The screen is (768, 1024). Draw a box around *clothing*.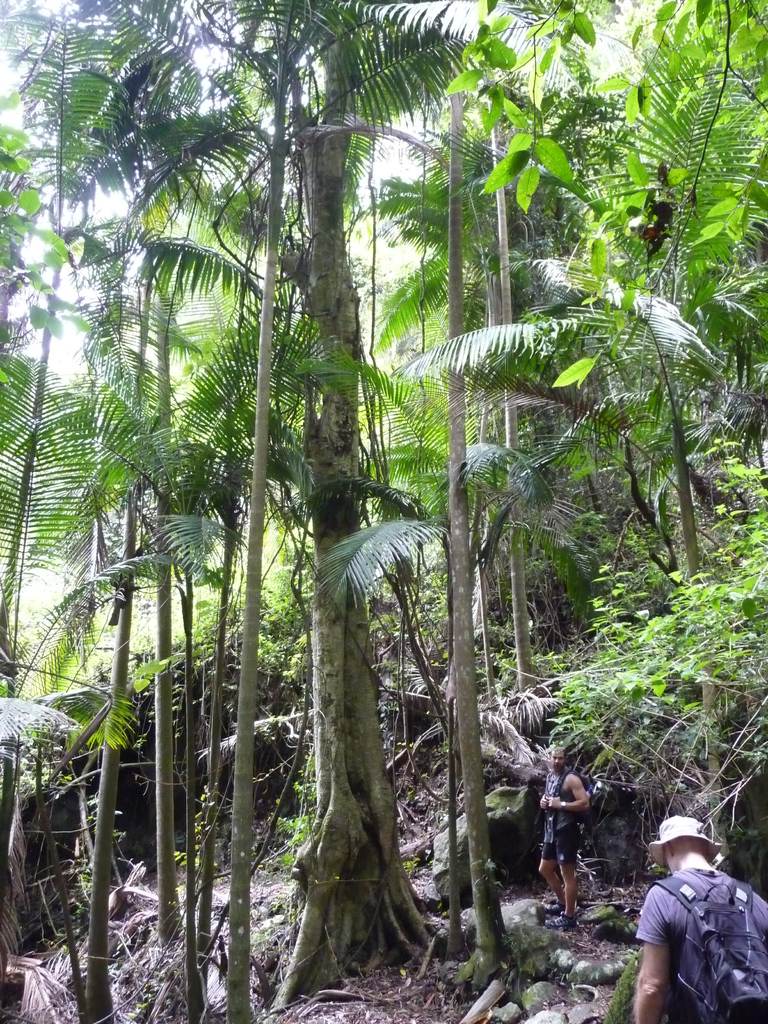
l=546, t=767, r=577, b=868.
